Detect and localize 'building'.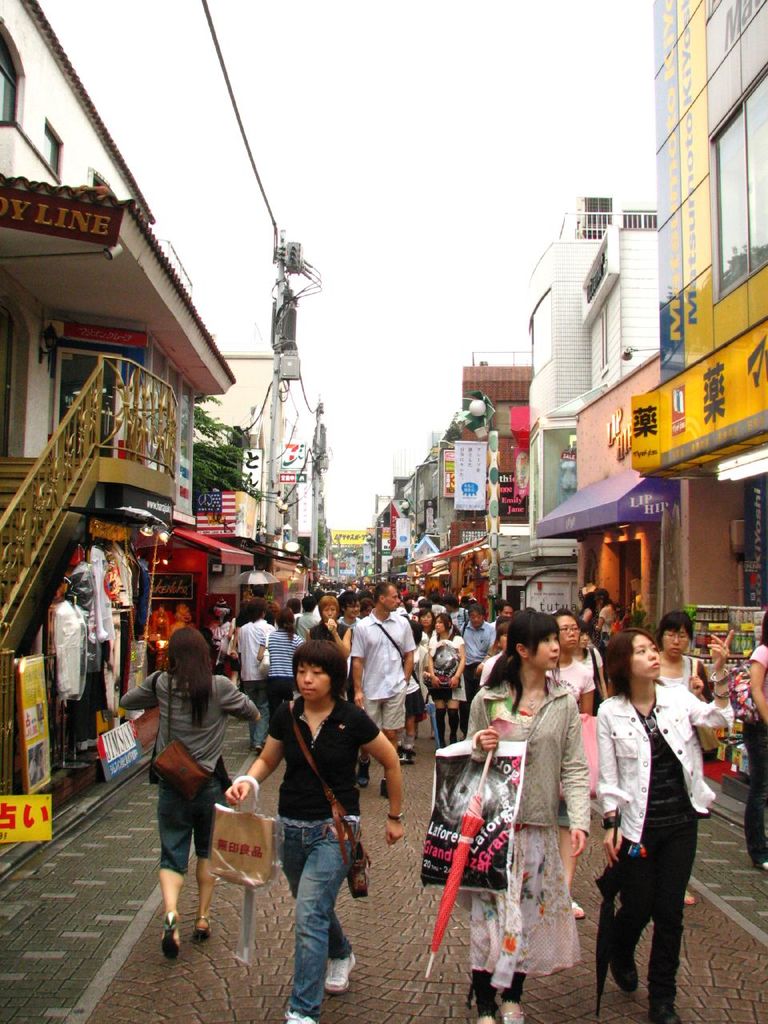
Localized at [532,0,767,642].
